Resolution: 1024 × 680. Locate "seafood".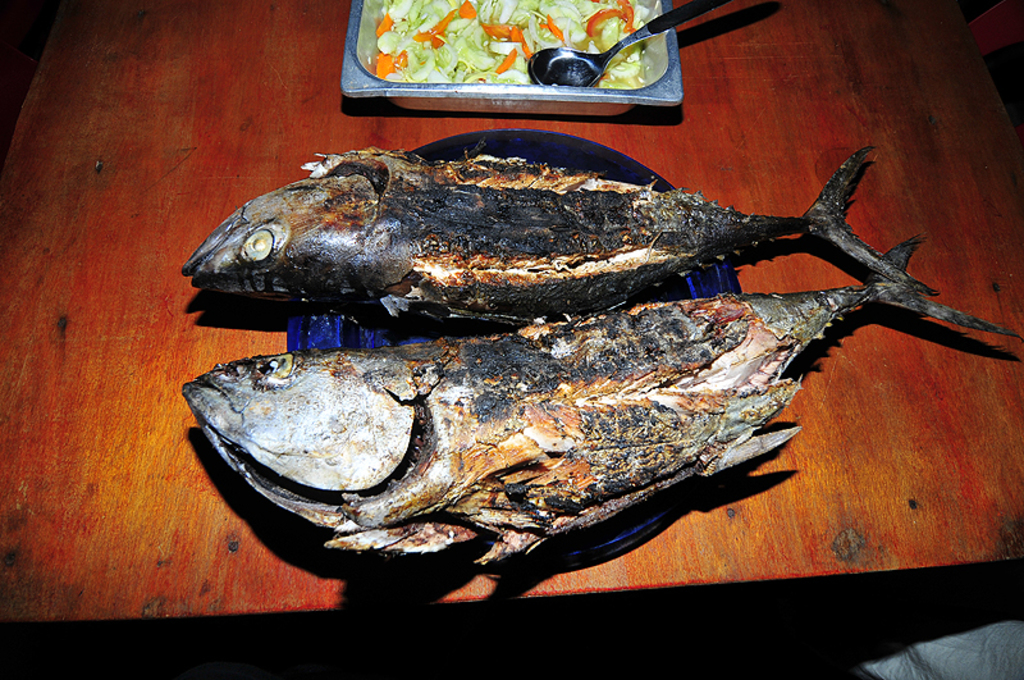
(x1=177, y1=232, x2=1023, y2=571).
